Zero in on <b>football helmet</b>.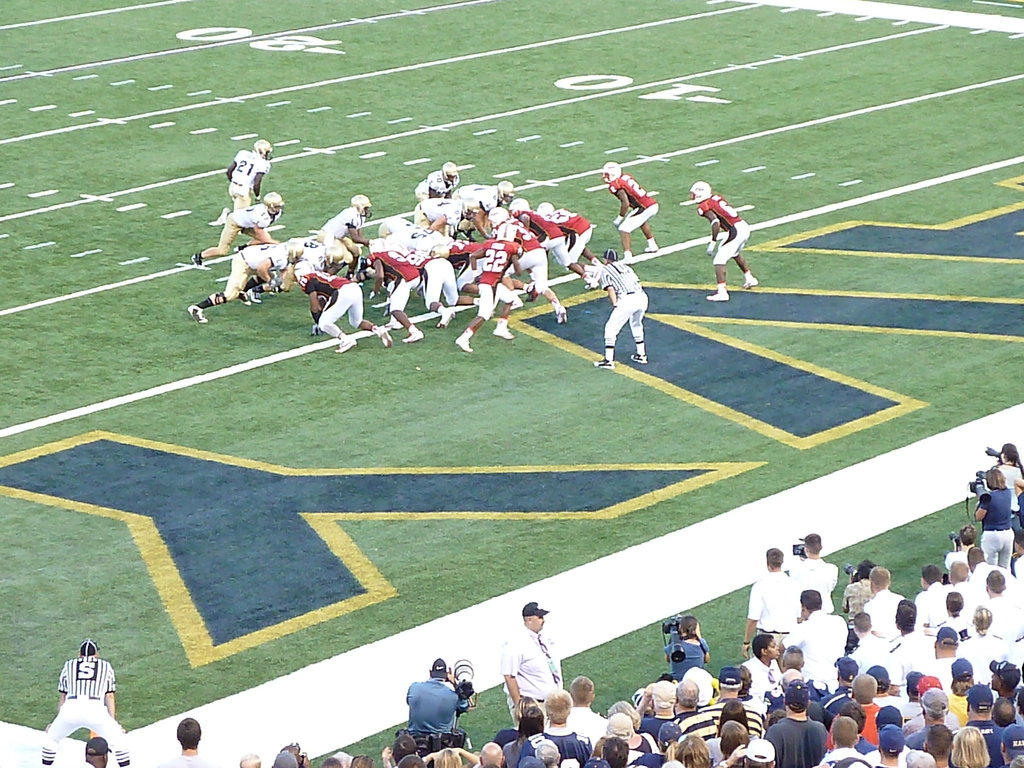
Zeroed in: [378, 221, 390, 237].
